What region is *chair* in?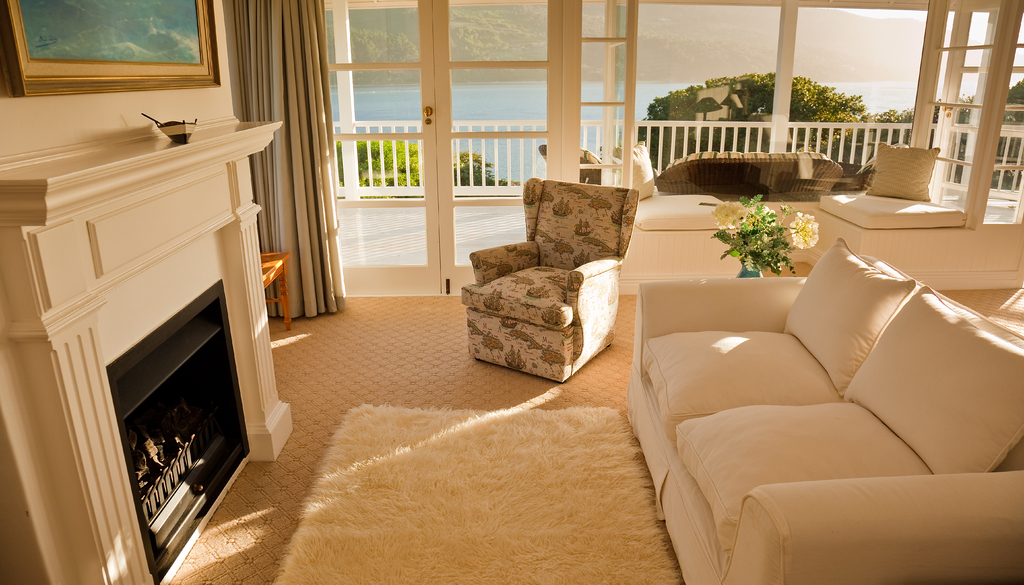
BBox(449, 184, 633, 387).
